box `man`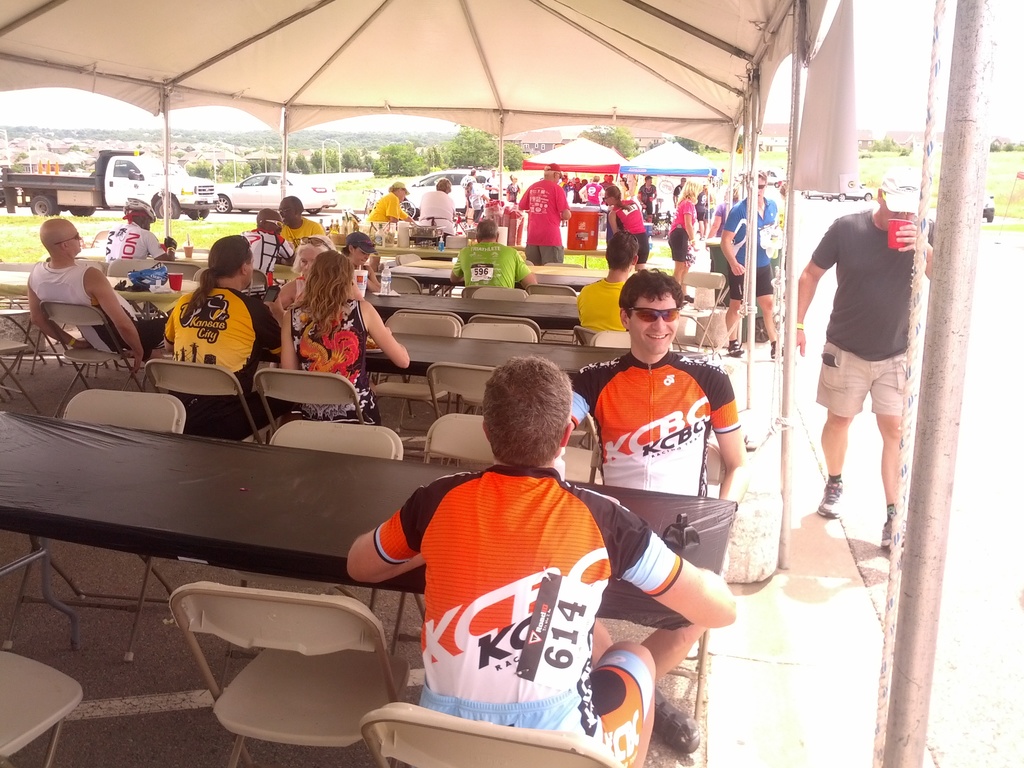
28:218:164:380
